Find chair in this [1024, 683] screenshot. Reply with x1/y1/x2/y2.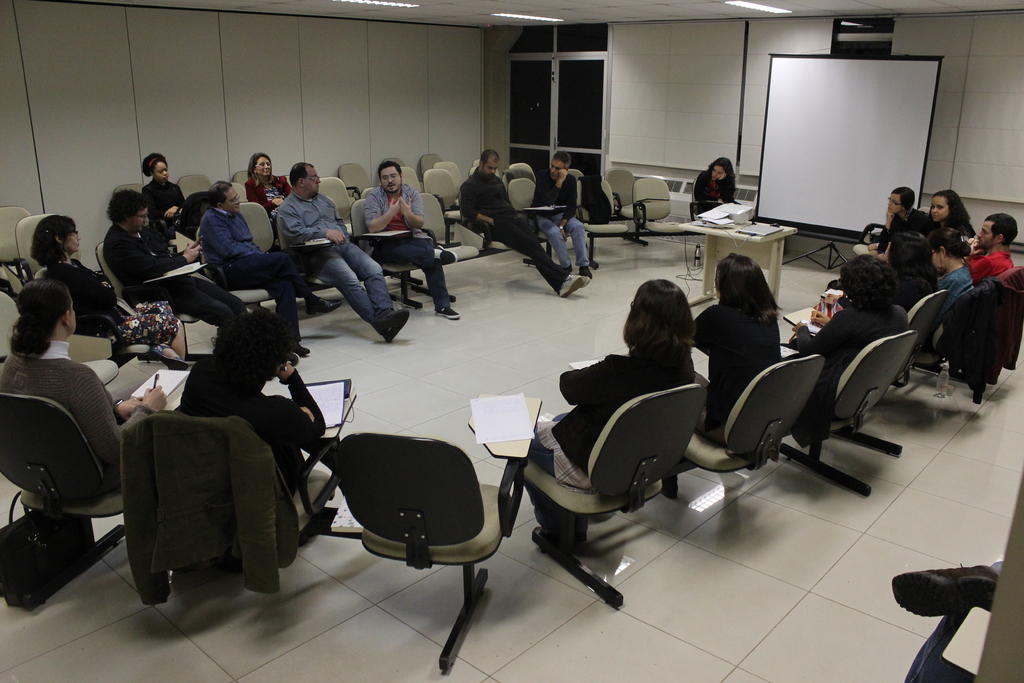
665/352/830/501.
